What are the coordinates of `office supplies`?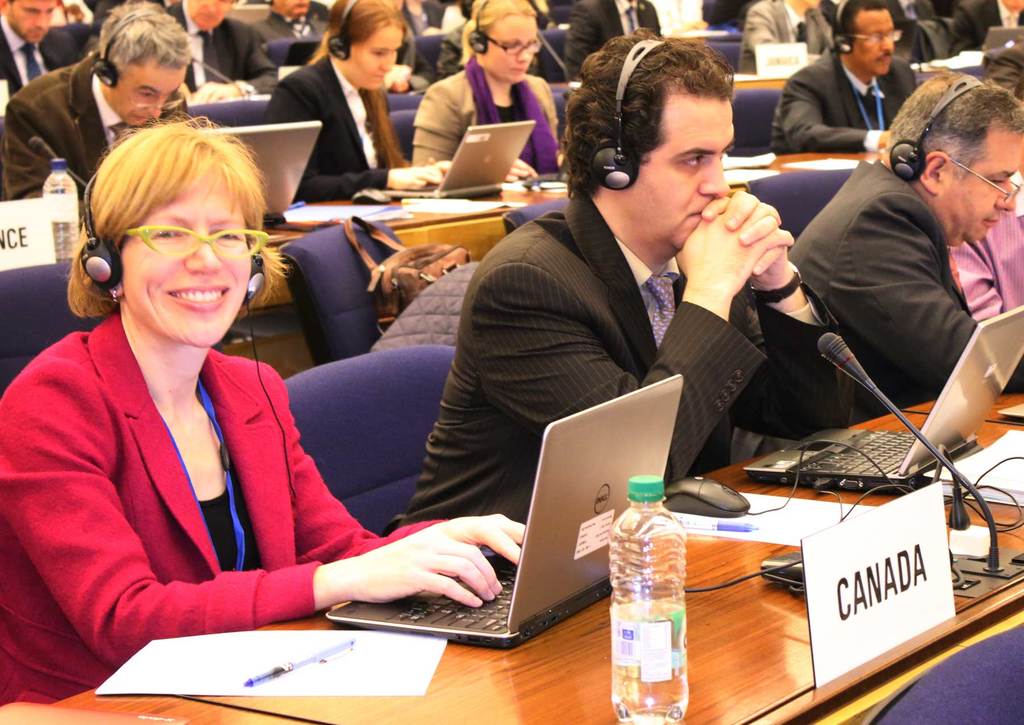
[left=668, top=475, right=745, bottom=519].
